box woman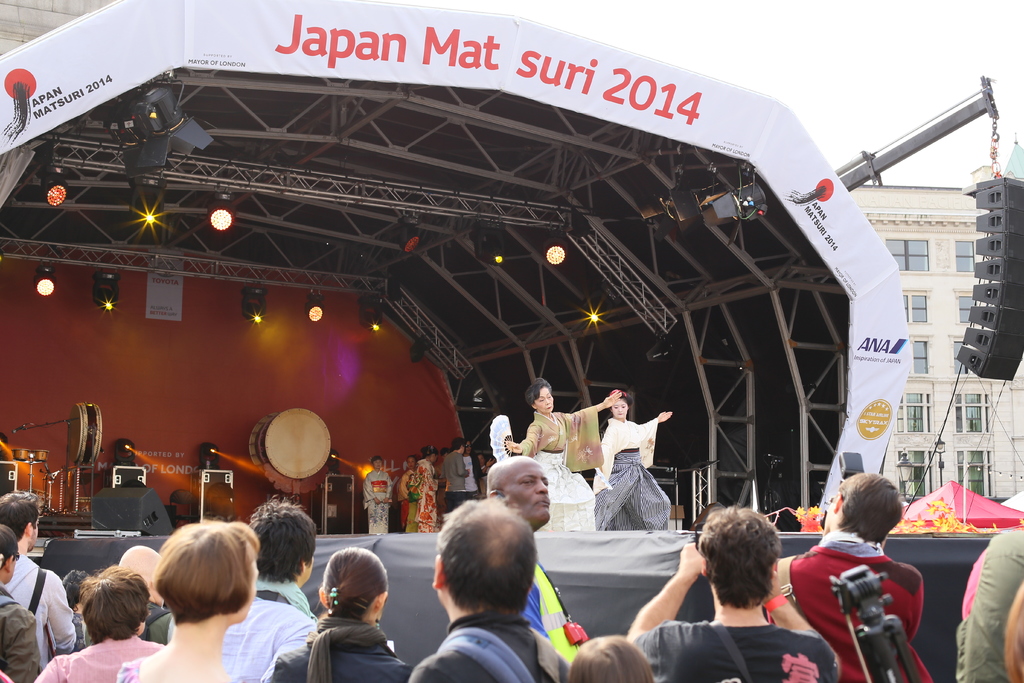
detection(24, 568, 157, 682)
